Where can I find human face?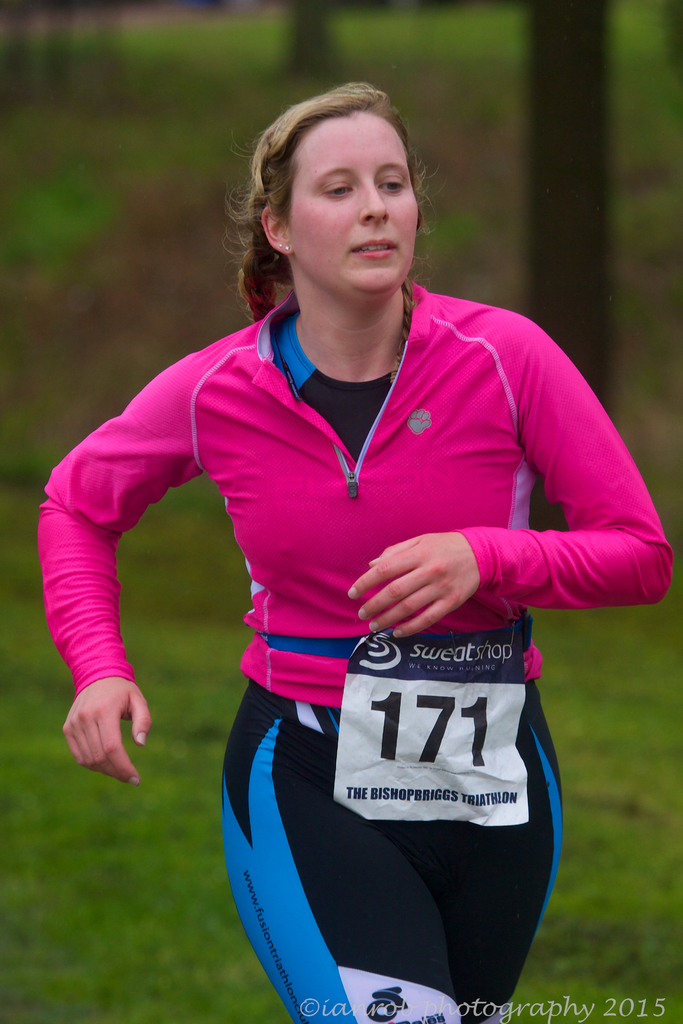
You can find it at rect(288, 108, 418, 295).
